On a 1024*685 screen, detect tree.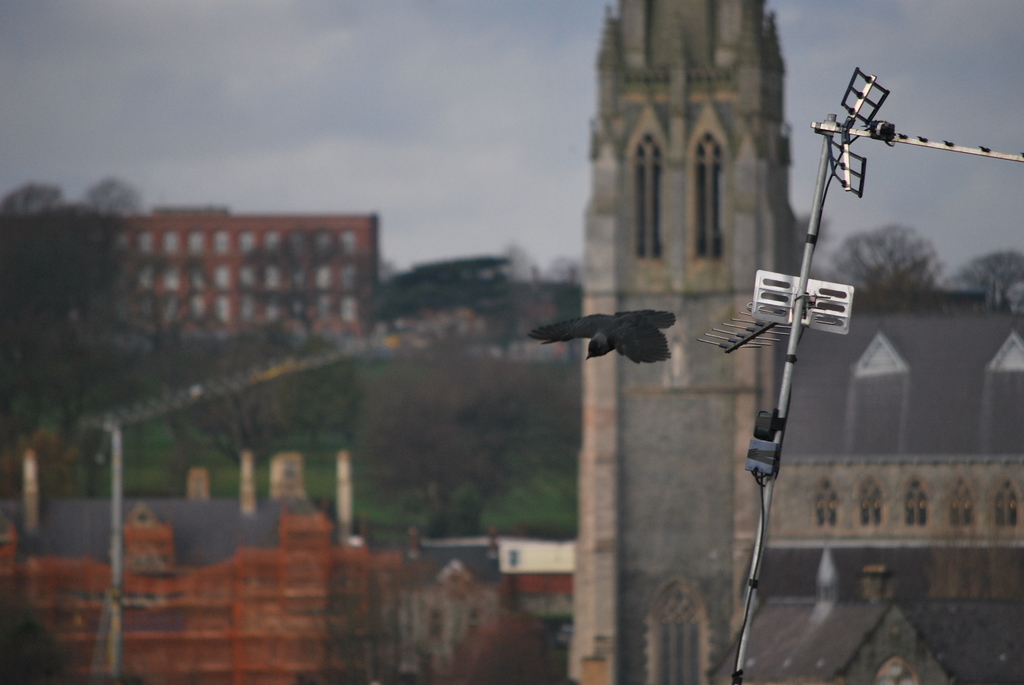
detection(544, 255, 582, 365).
